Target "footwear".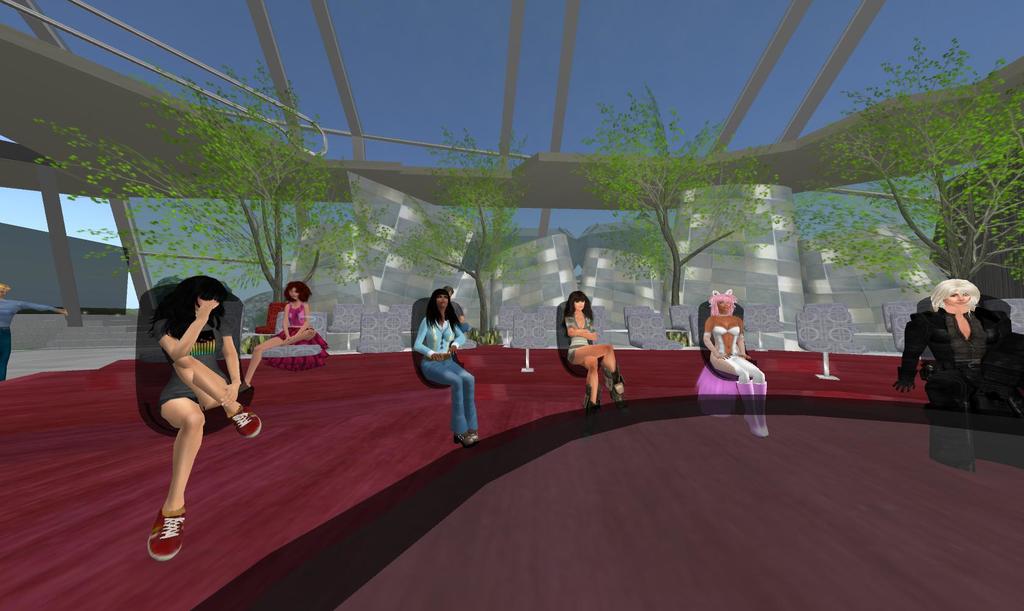
Target region: [x1=582, y1=382, x2=600, y2=440].
